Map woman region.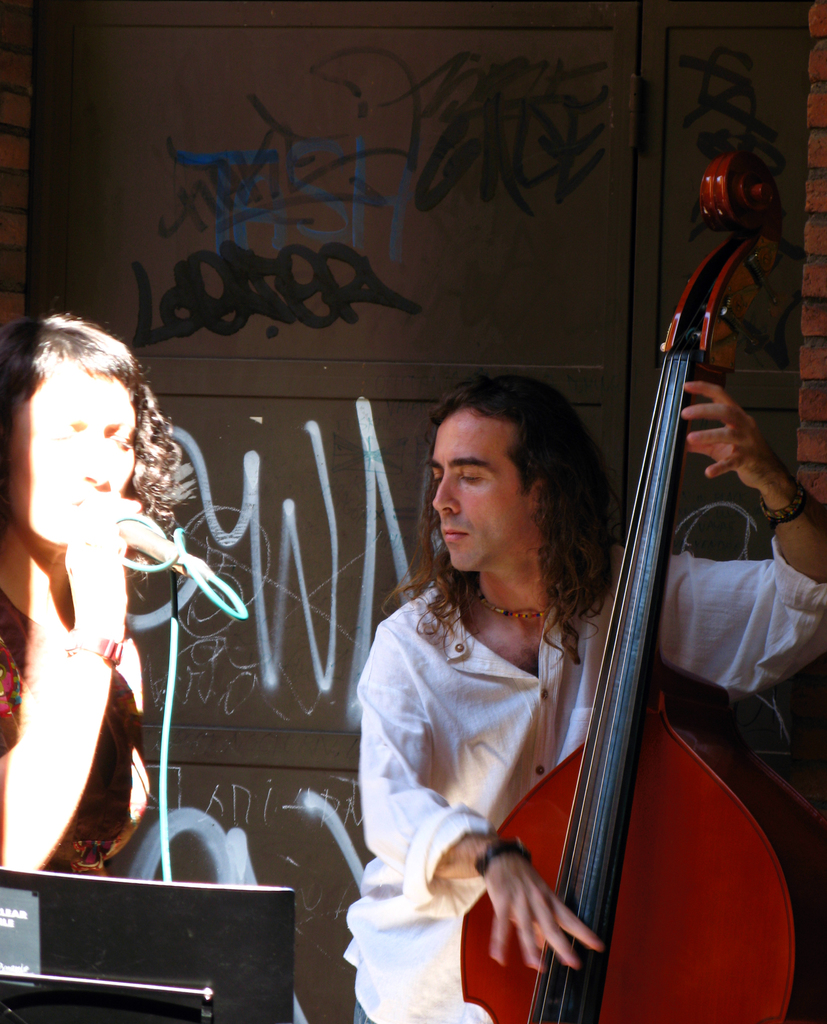
Mapped to bbox=[0, 315, 195, 888].
